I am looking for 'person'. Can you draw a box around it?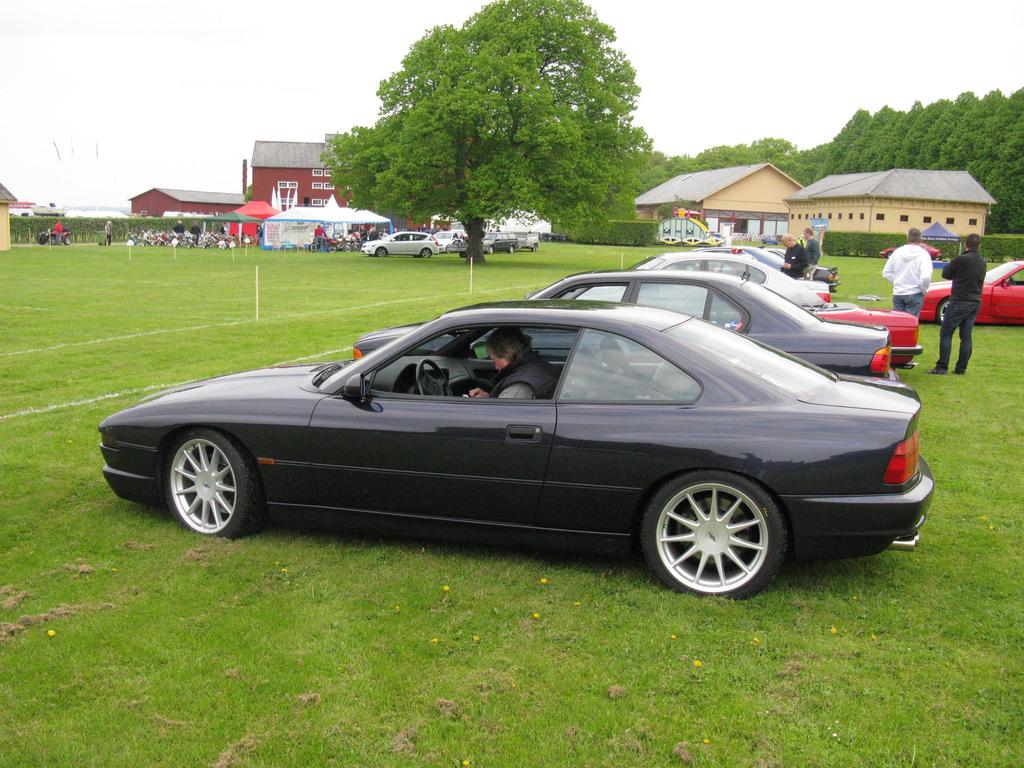
Sure, the bounding box is x1=883, y1=223, x2=935, y2=333.
